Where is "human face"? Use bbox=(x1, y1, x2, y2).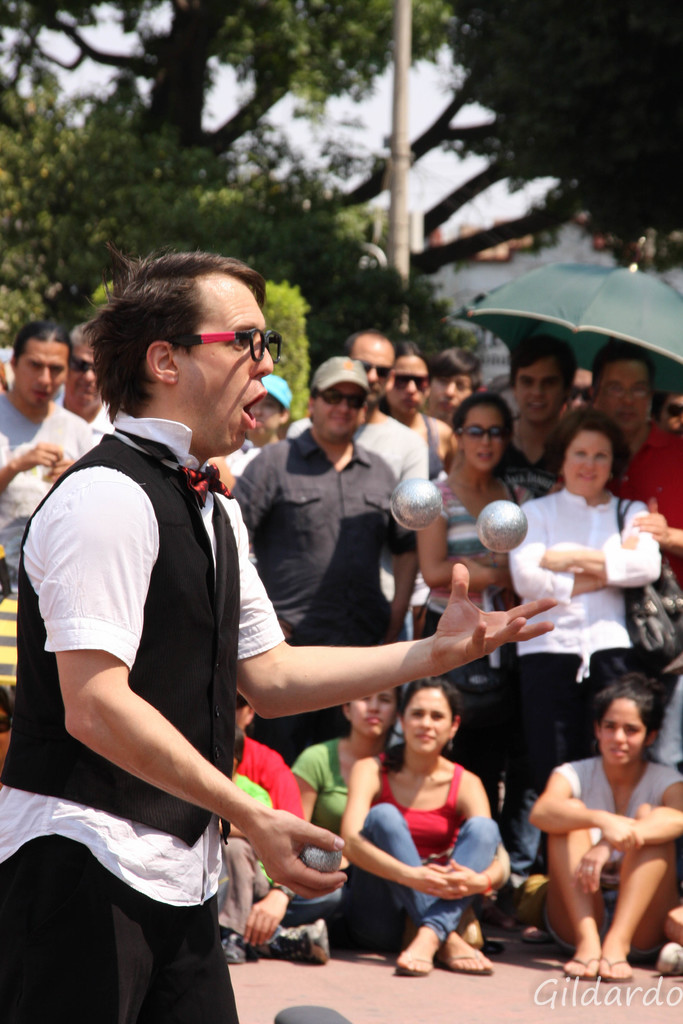
bbox=(388, 355, 427, 409).
